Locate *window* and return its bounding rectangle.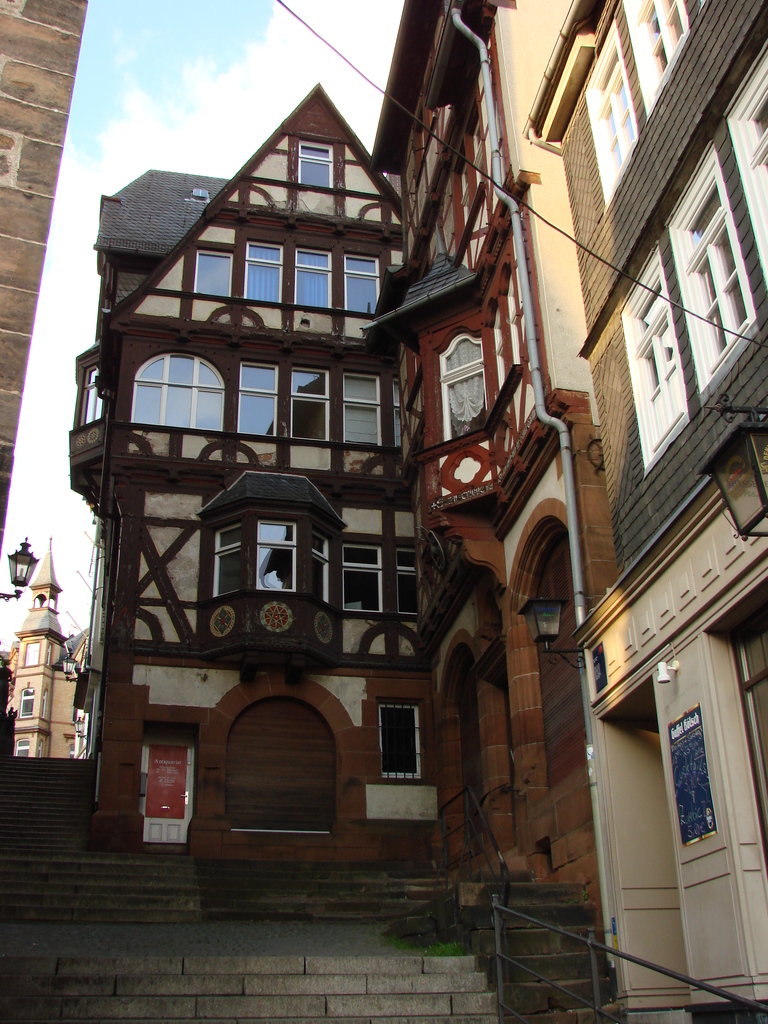
342, 373, 384, 449.
